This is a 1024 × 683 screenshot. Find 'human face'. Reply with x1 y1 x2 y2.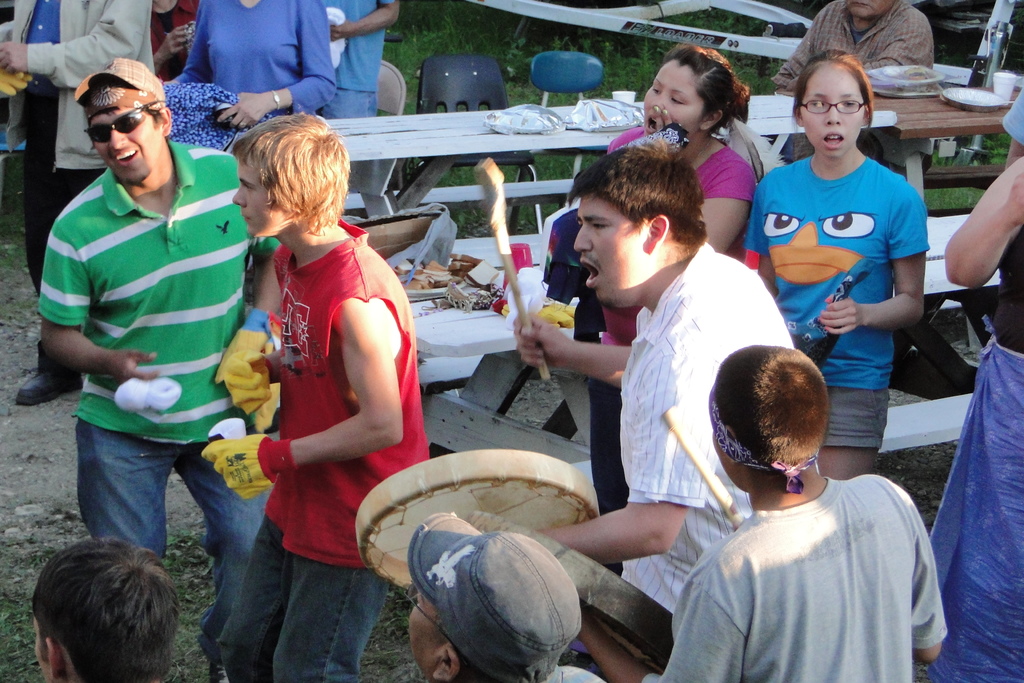
234 153 283 236.
